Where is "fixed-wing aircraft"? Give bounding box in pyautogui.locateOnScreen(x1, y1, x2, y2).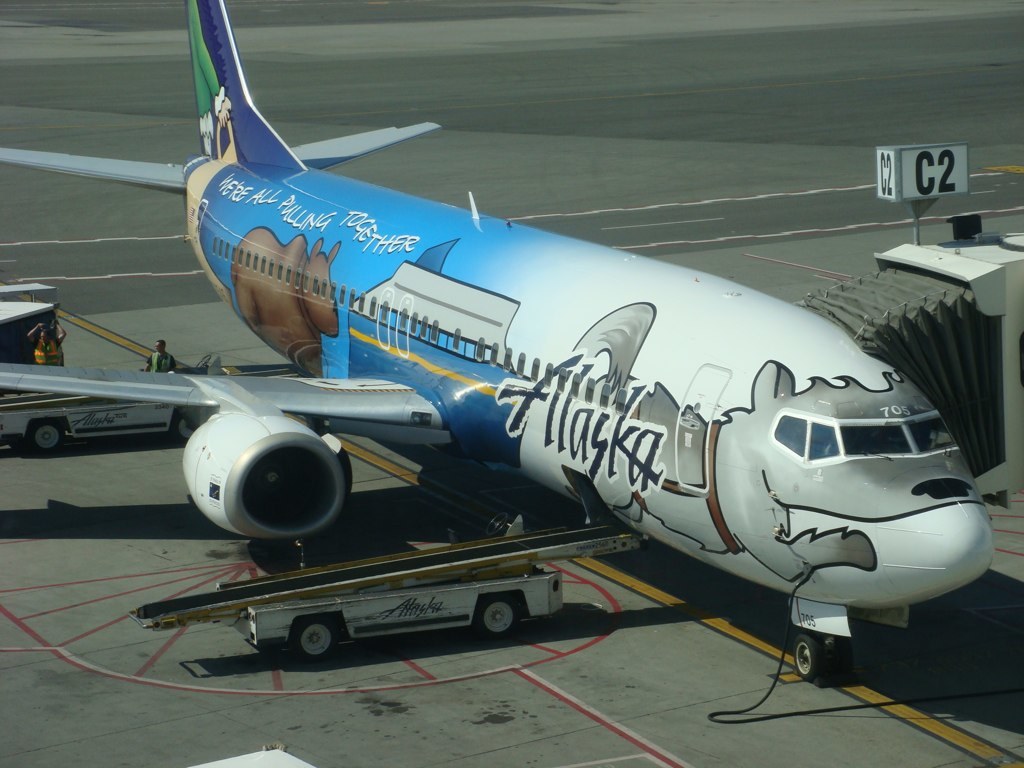
pyautogui.locateOnScreen(1, 0, 995, 682).
